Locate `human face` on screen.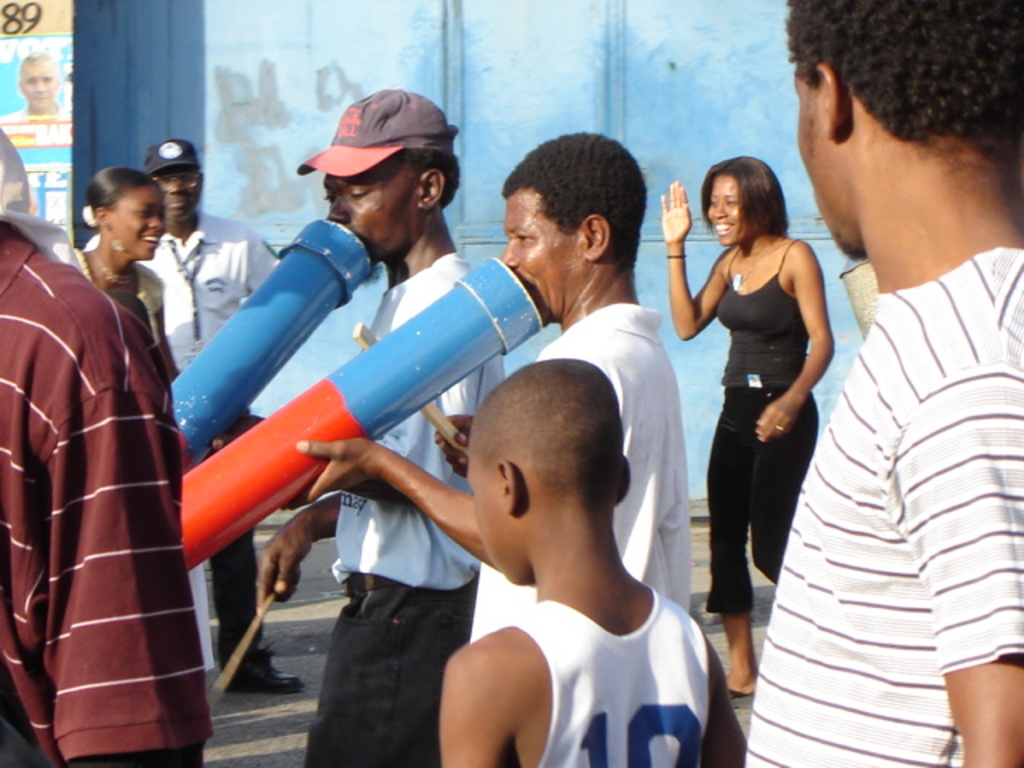
On screen at [x1=326, y1=155, x2=422, y2=262].
